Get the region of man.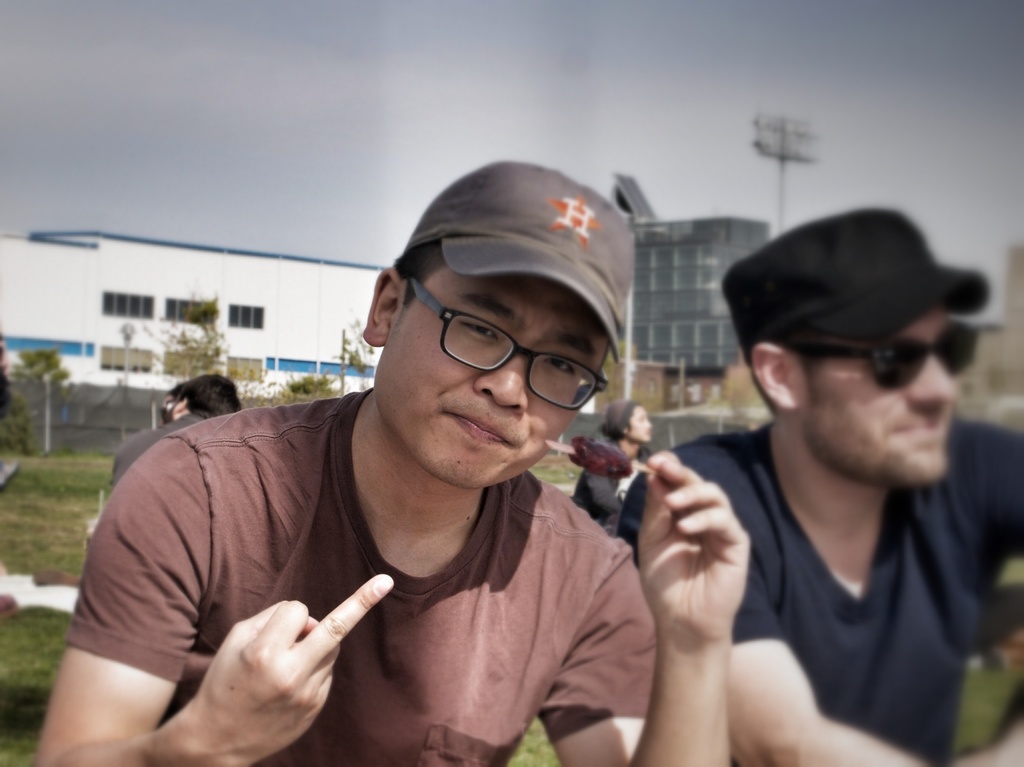
l=613, t=201, r=1023, b=766.
